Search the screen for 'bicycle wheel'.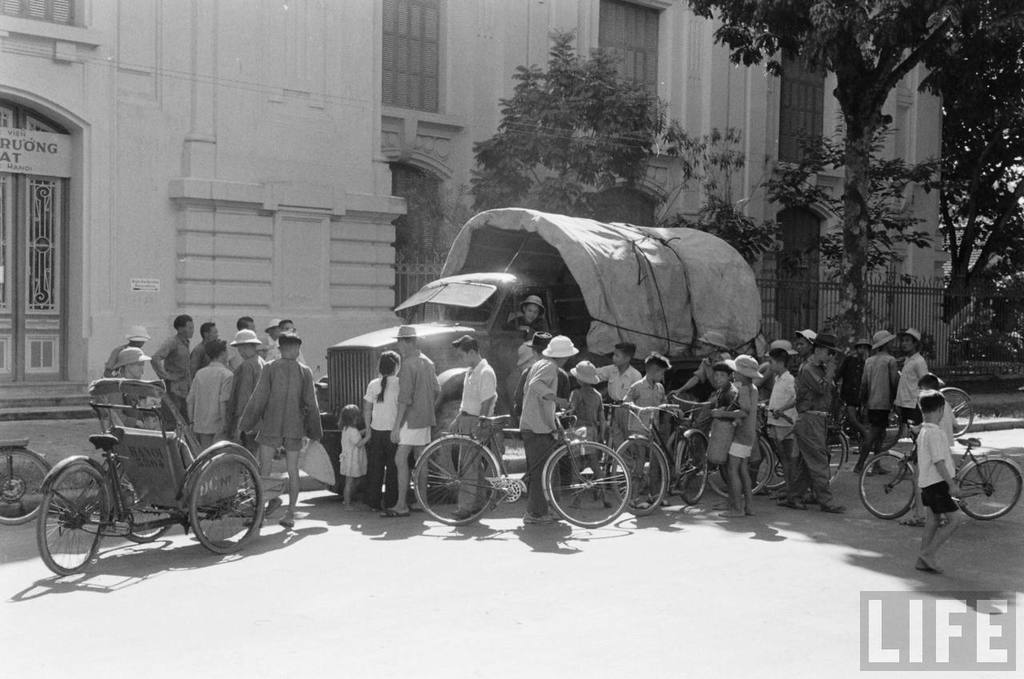
Found at locate(0, 448, 64, 531).
